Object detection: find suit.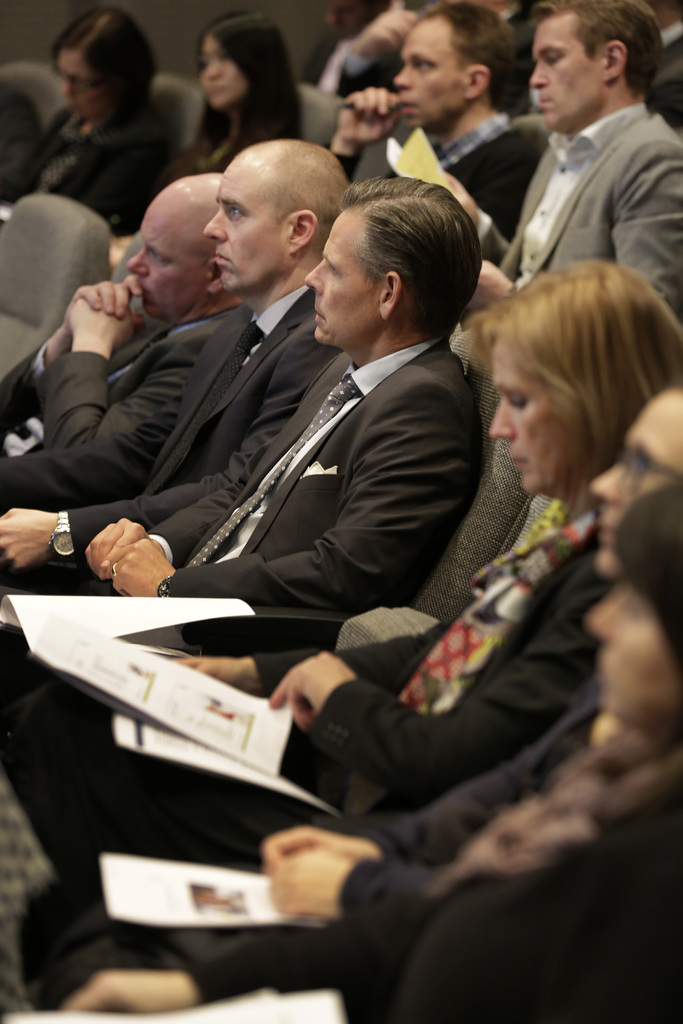
box=[479, 113, 682, 290].
